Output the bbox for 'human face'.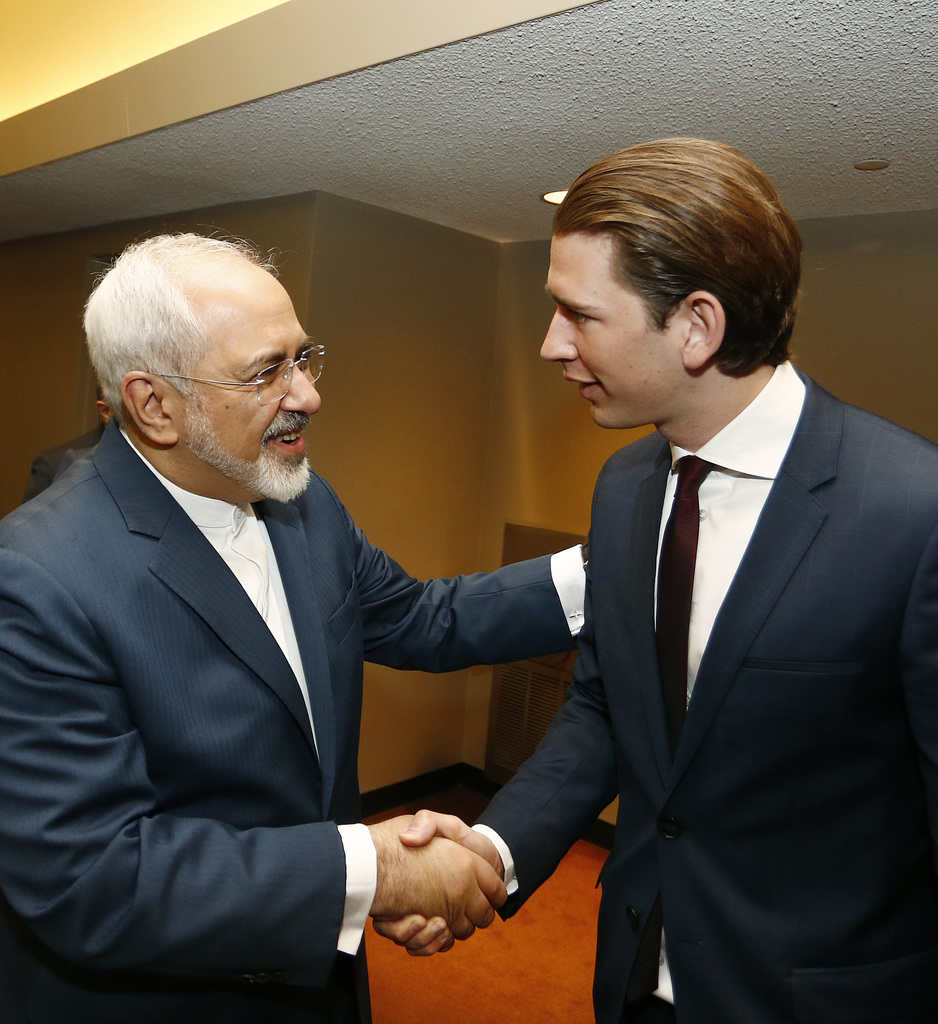
left=185, top=271, right=318, bottom=488.
